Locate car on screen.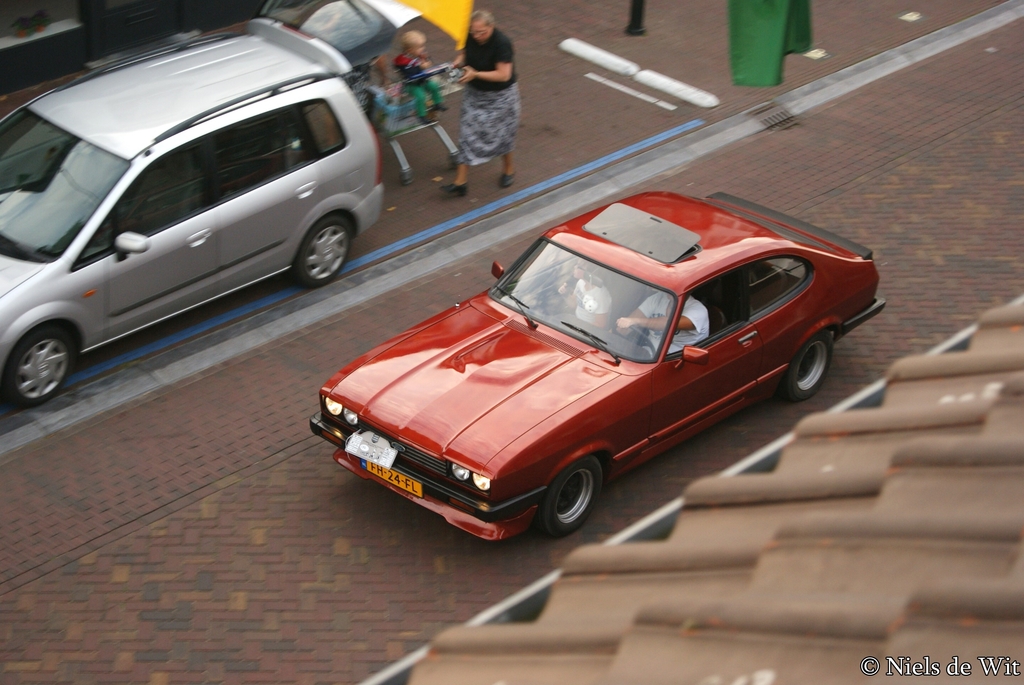
On screen at crop(0, 8, 413, 408).
